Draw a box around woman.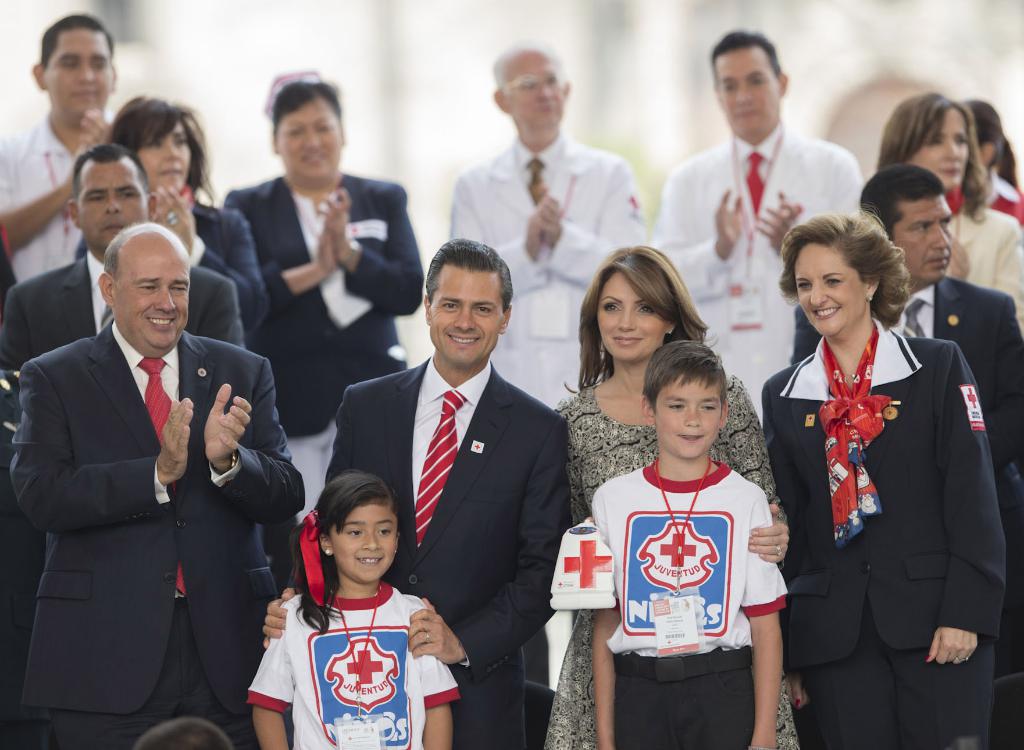
Rect(225, 72, 423, 498).
